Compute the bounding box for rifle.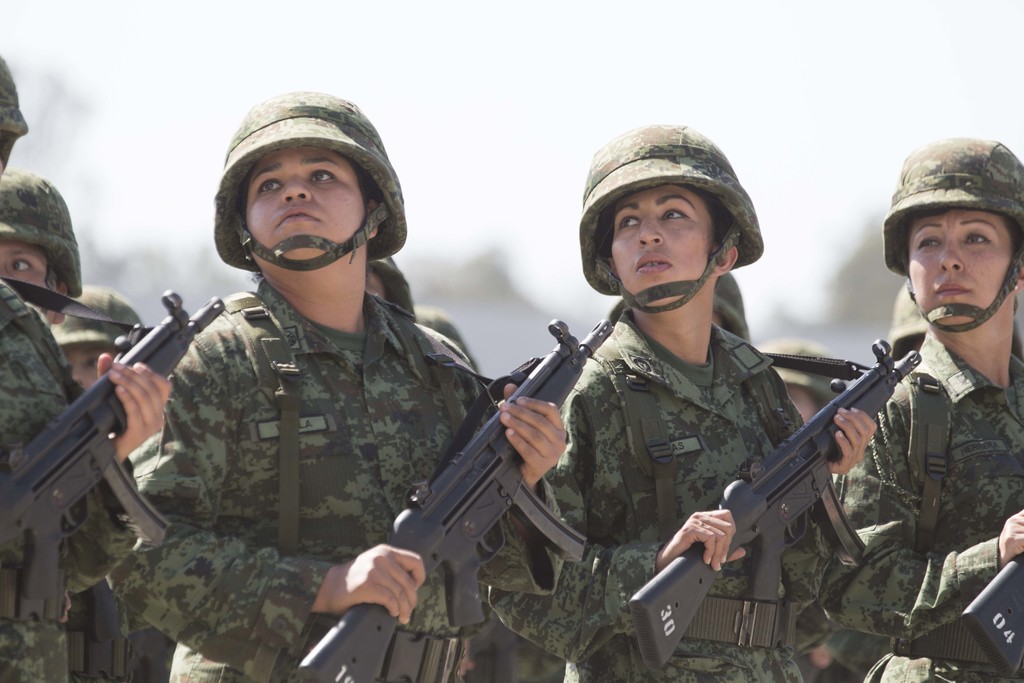
{"x1": 628, "y1": 338, "x2": 924, "y2": 668}.
